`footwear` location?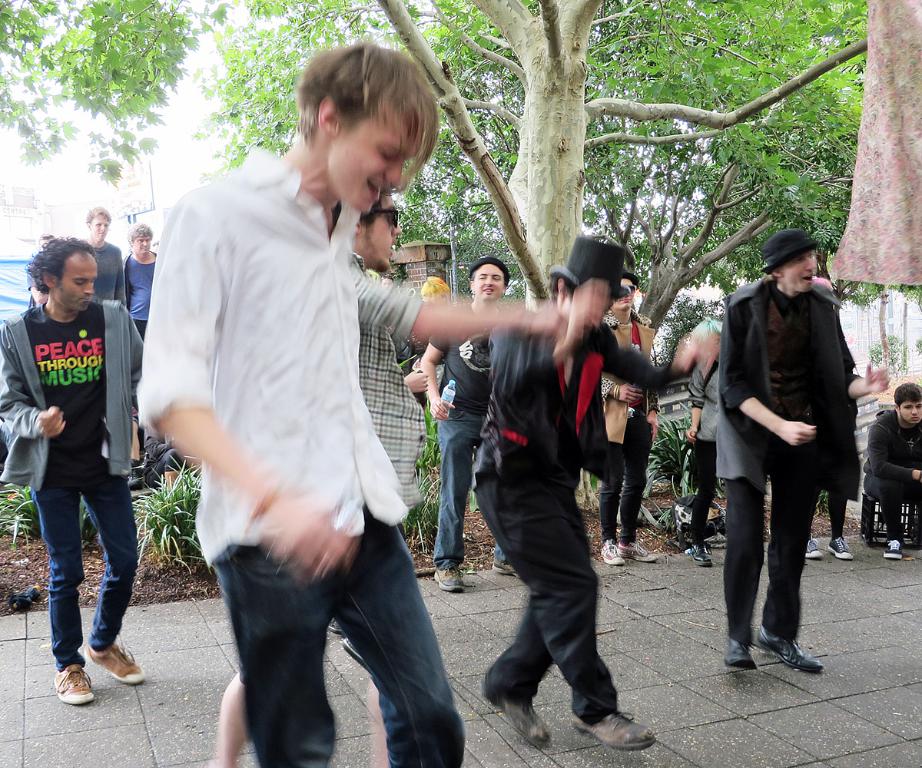
[left=725, top=640, right=754, bottom=671]
